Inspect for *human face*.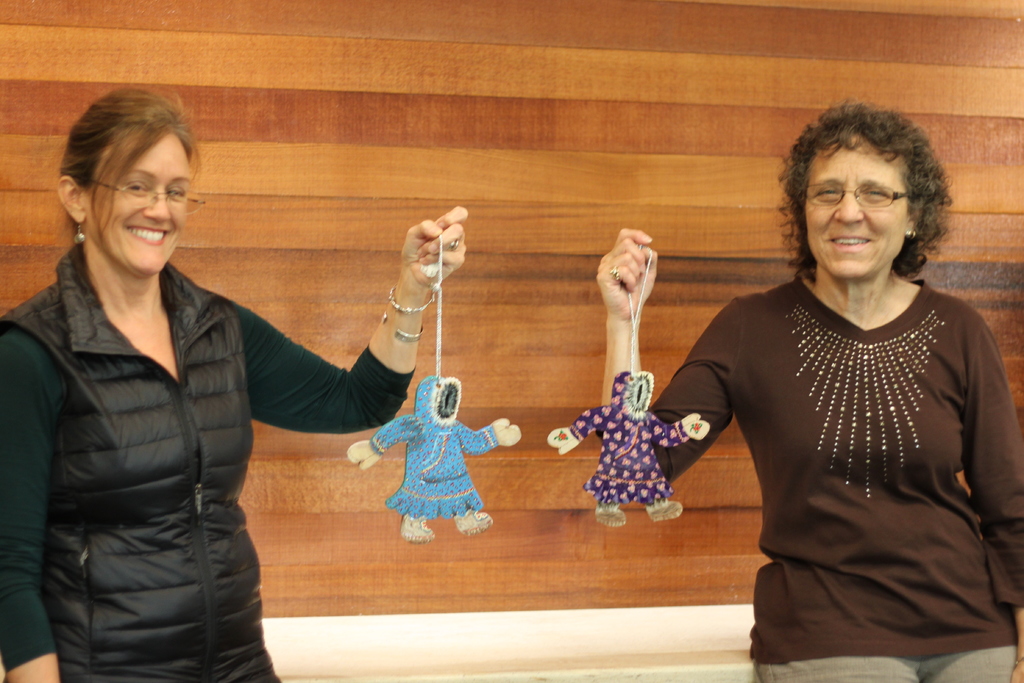
Inspection: region(803, 128, 924, 278).
